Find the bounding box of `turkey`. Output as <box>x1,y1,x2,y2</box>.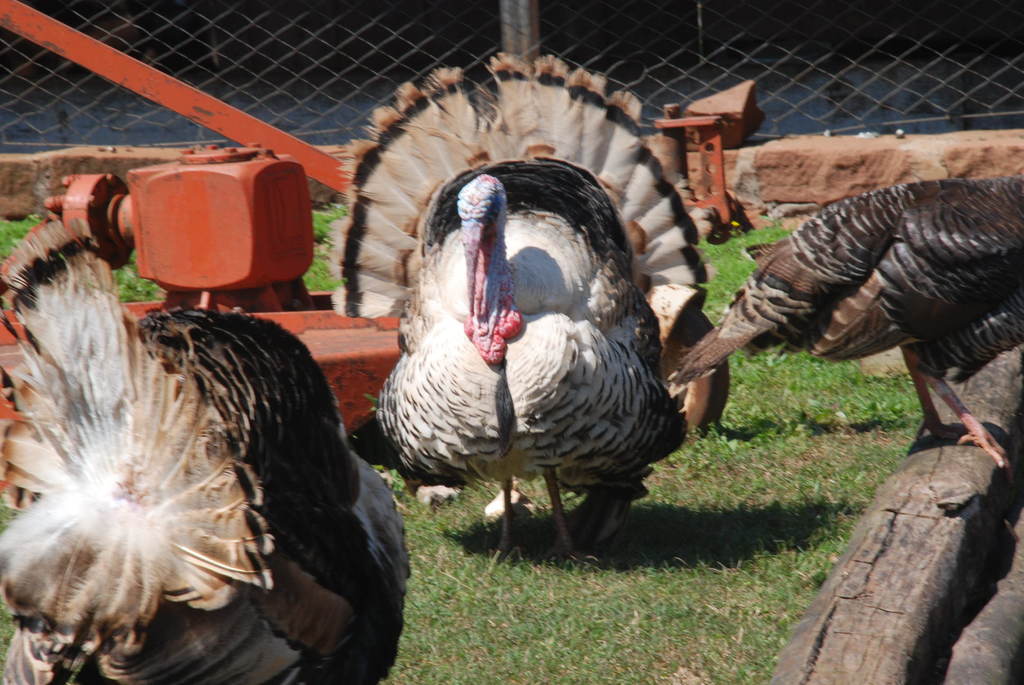
<box>323,48,726,567</box>.
